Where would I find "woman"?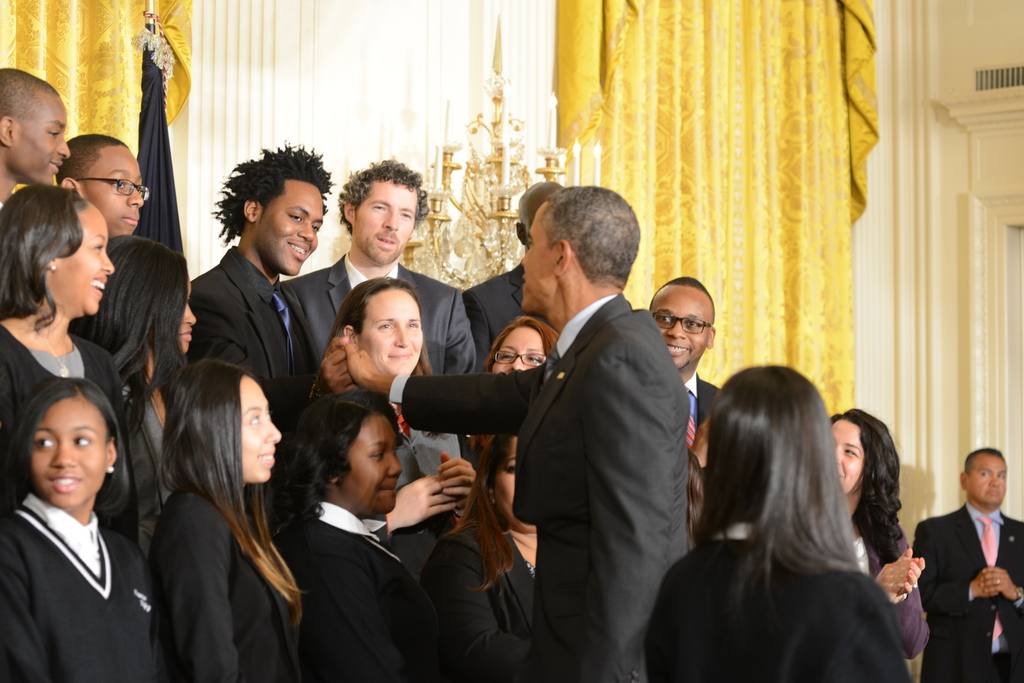
At 415, 431, 536, 682.
